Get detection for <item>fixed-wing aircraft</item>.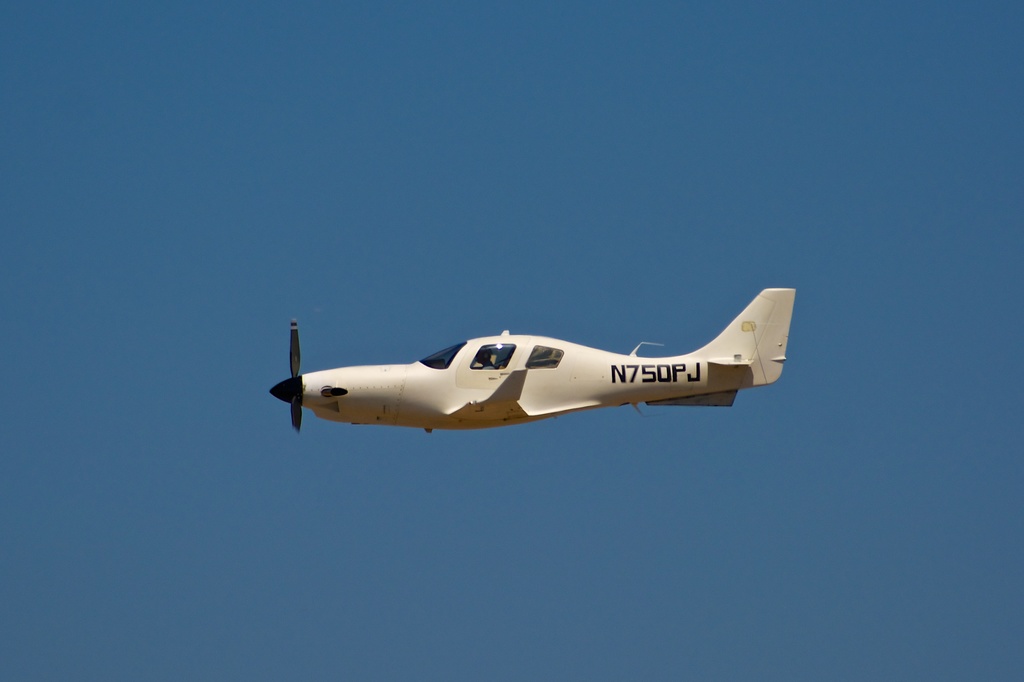
Detection: locate(271, 289, 797, 434).
